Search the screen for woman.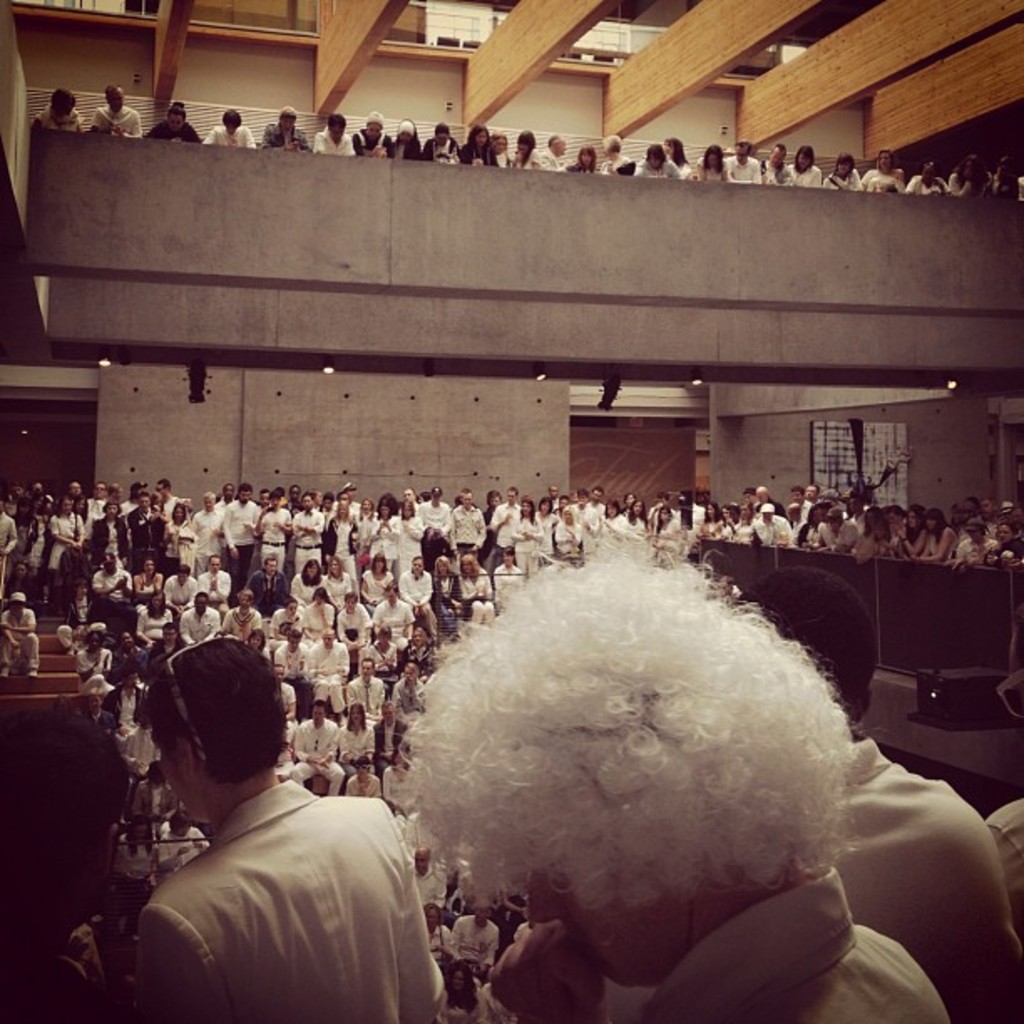
Found at [x1=166, y1=505, x2=196, y2=562].
